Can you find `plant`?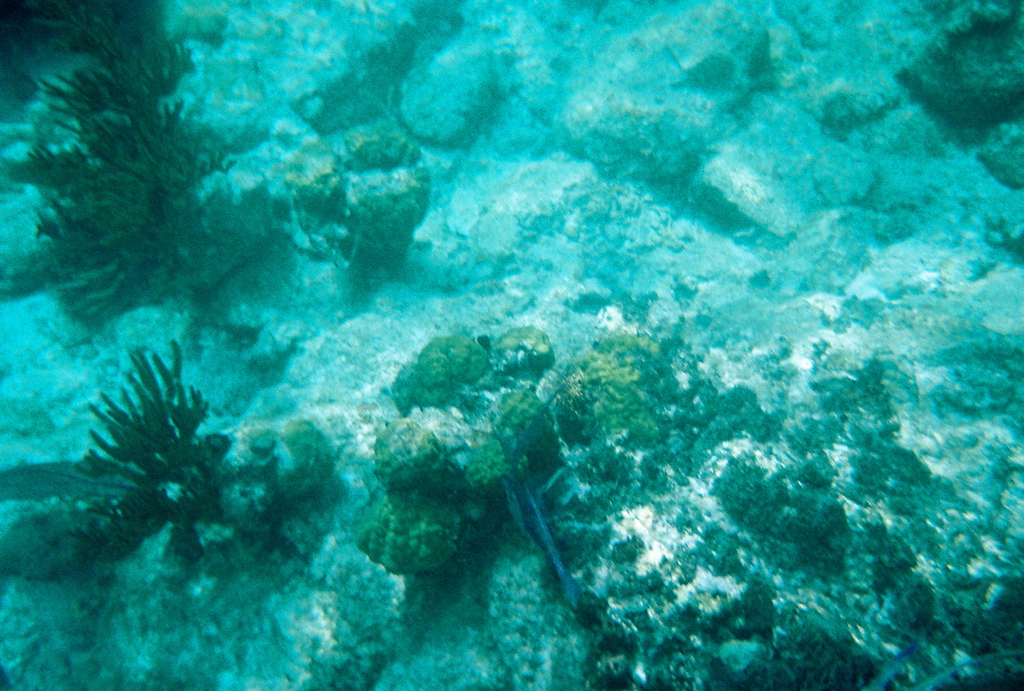
Yes, bounding box: (left=341, top=330, right=575, bottom=577).
